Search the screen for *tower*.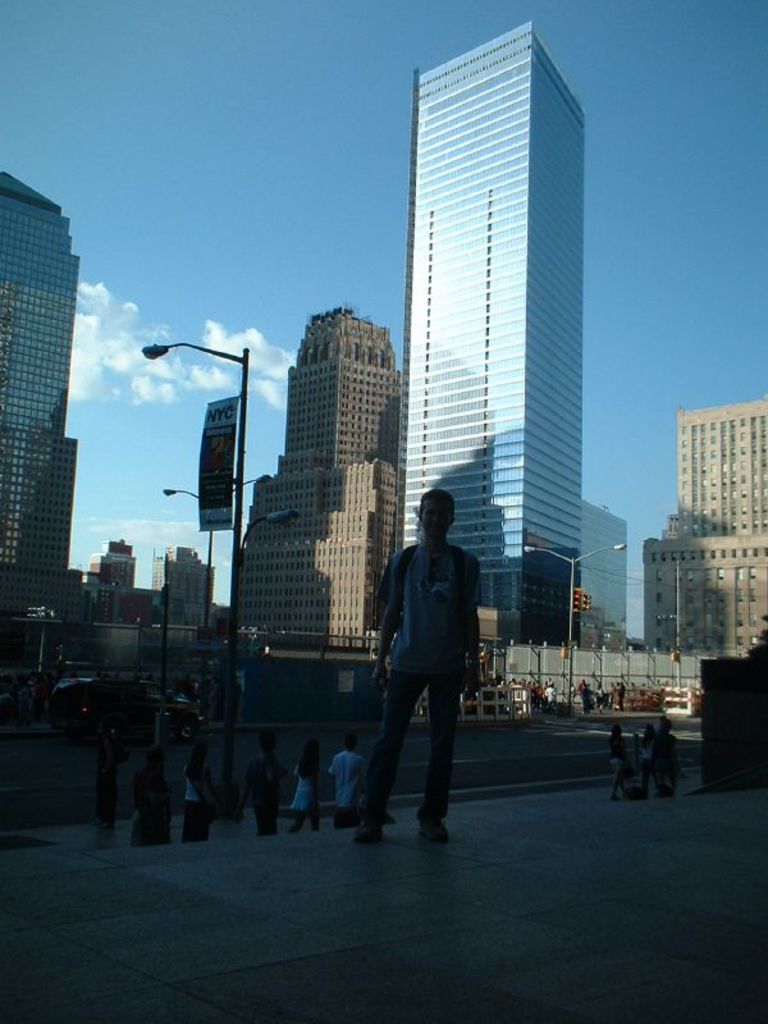
Found at <bbox>141, 539, 216, 620</bbox>.
